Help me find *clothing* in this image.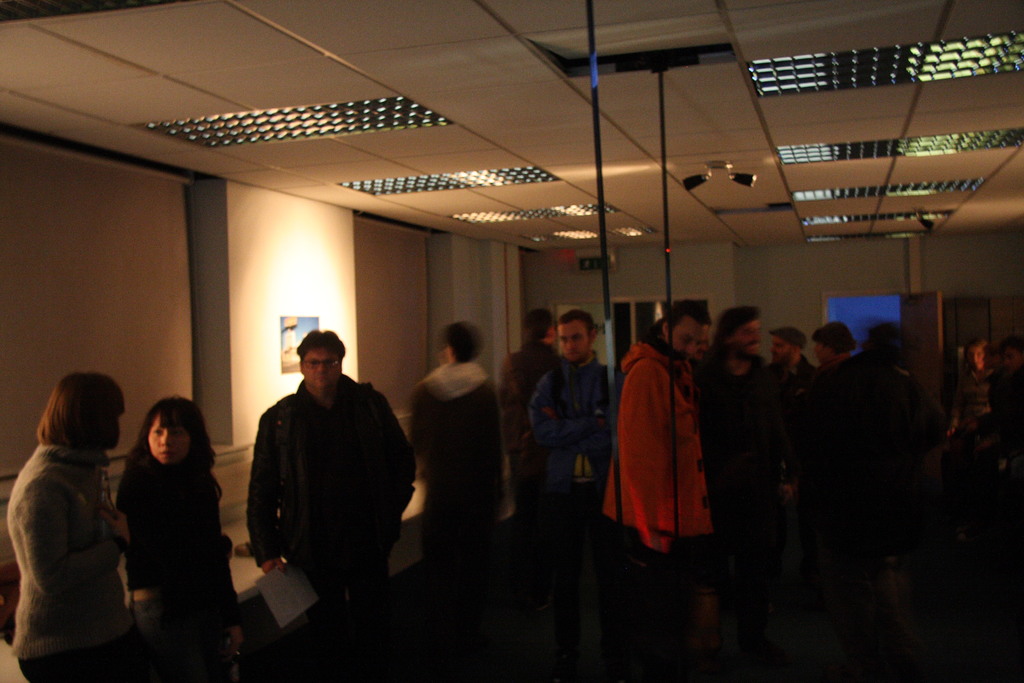
Found it: <bbox>122, 452, 237, 674</bbox>.
